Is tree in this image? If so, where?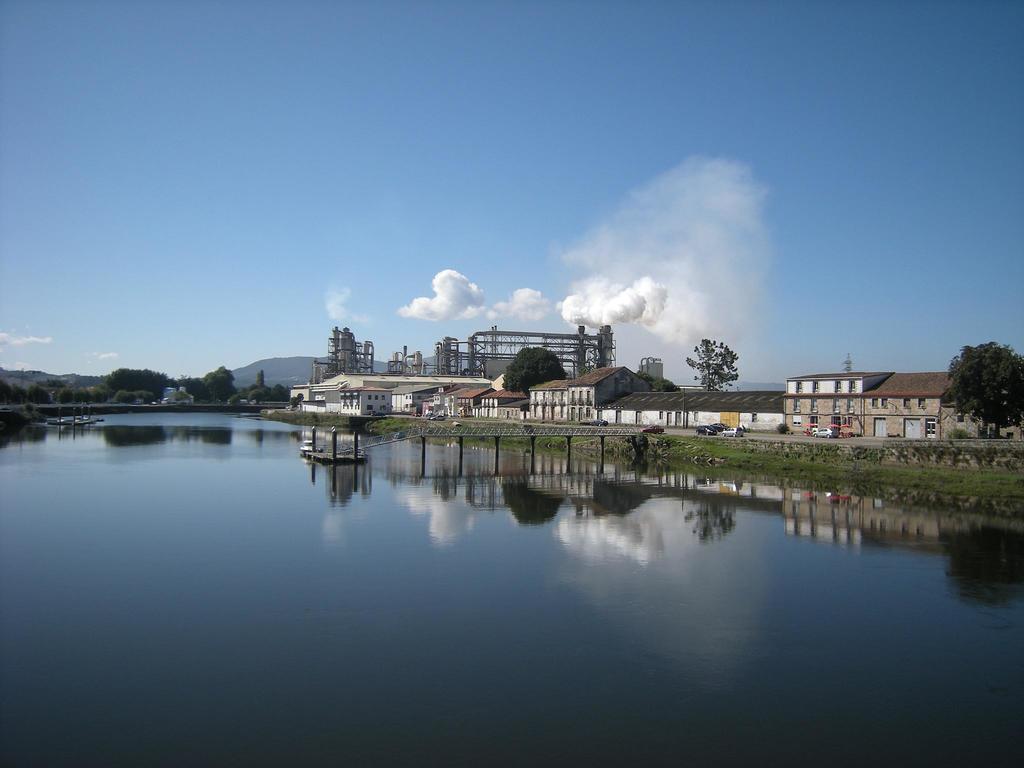
Yes, at {"left": 212, "top": 363, "right": 244, "bottom": 405}.
